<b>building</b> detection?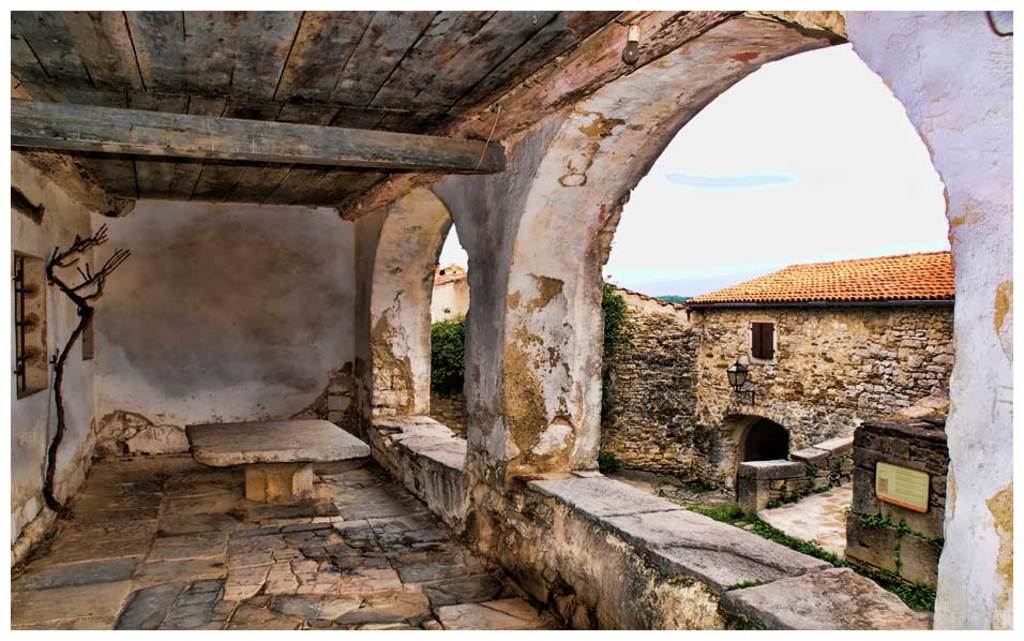
bbox=(9, 11, 1014, 630)
